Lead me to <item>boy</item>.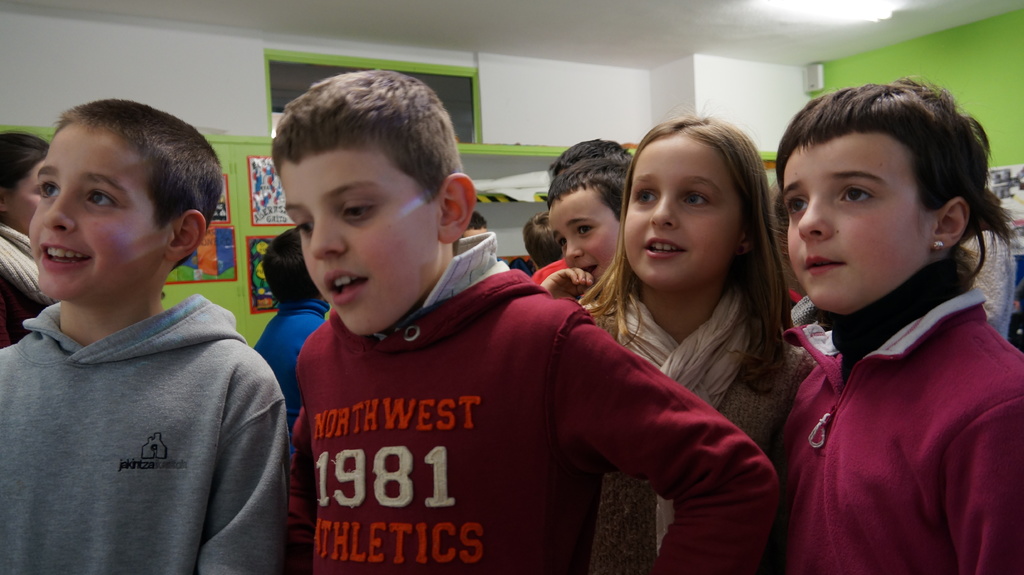
Lead to bbox=[0, 90, 273, 564].
